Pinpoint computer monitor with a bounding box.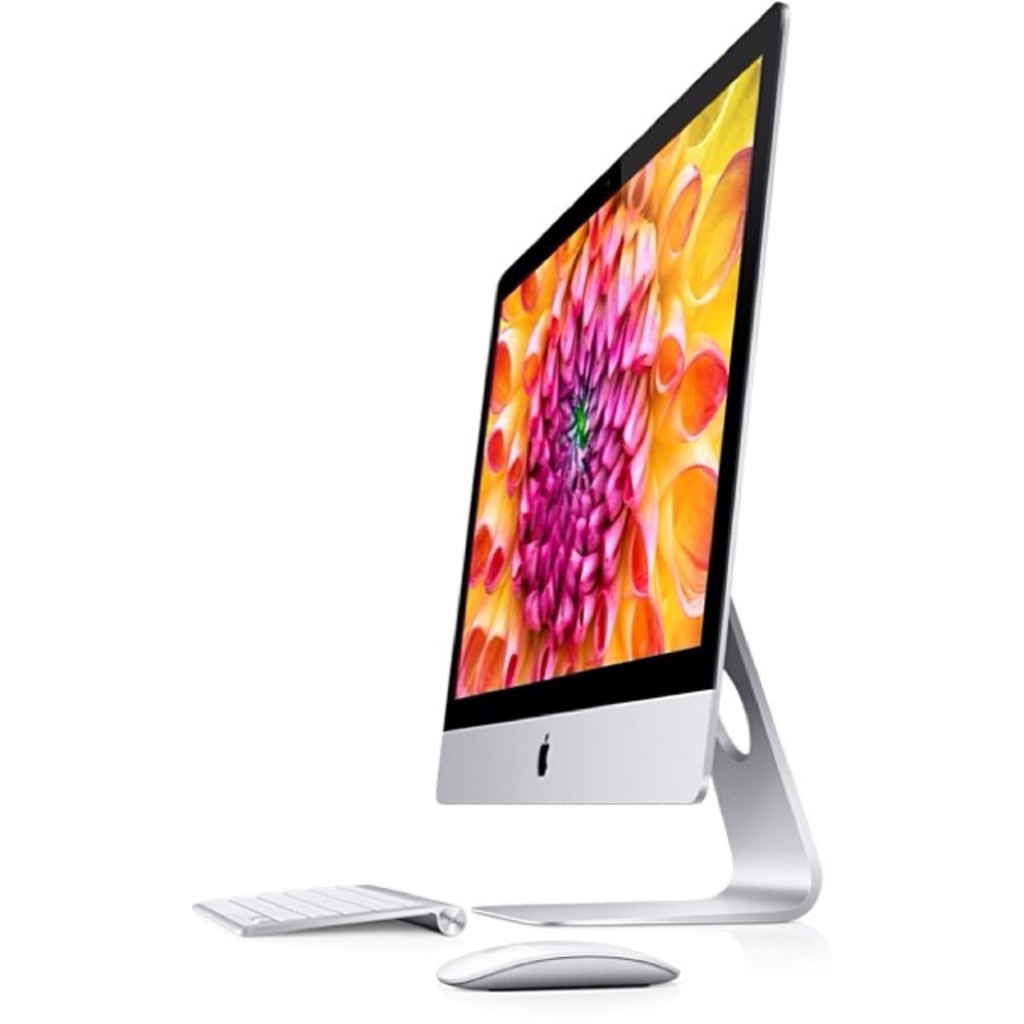
x1=419 y1=0 x2=834 y2=939.
